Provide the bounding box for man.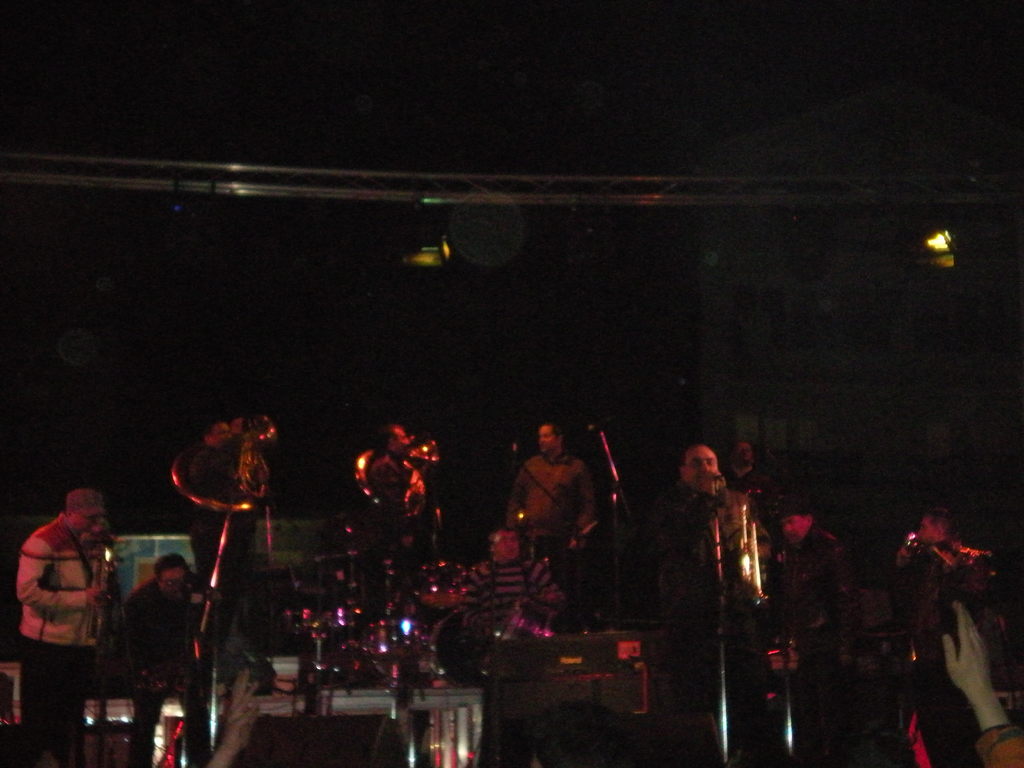
(x1=718, y1=442, x2=775, y2=523).
